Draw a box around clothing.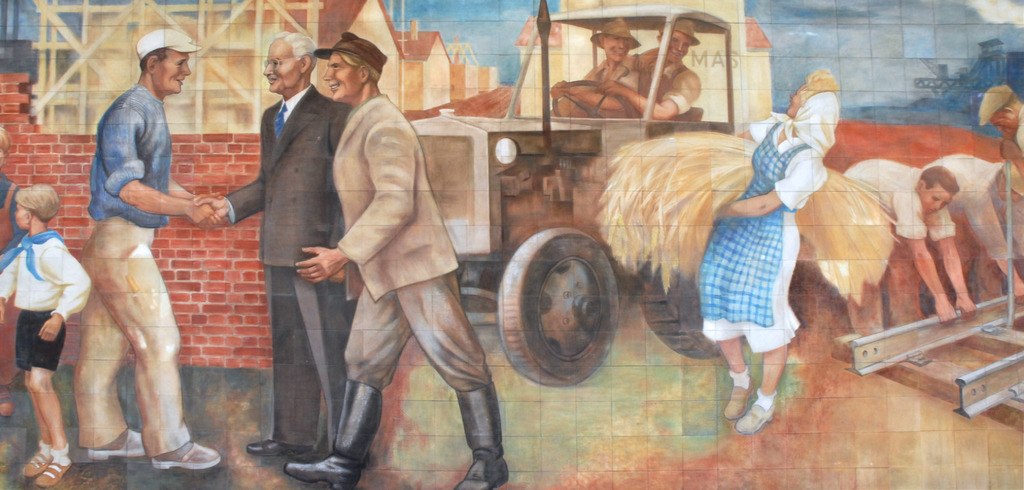
left=79, top=83, right=194, bottom=455.
